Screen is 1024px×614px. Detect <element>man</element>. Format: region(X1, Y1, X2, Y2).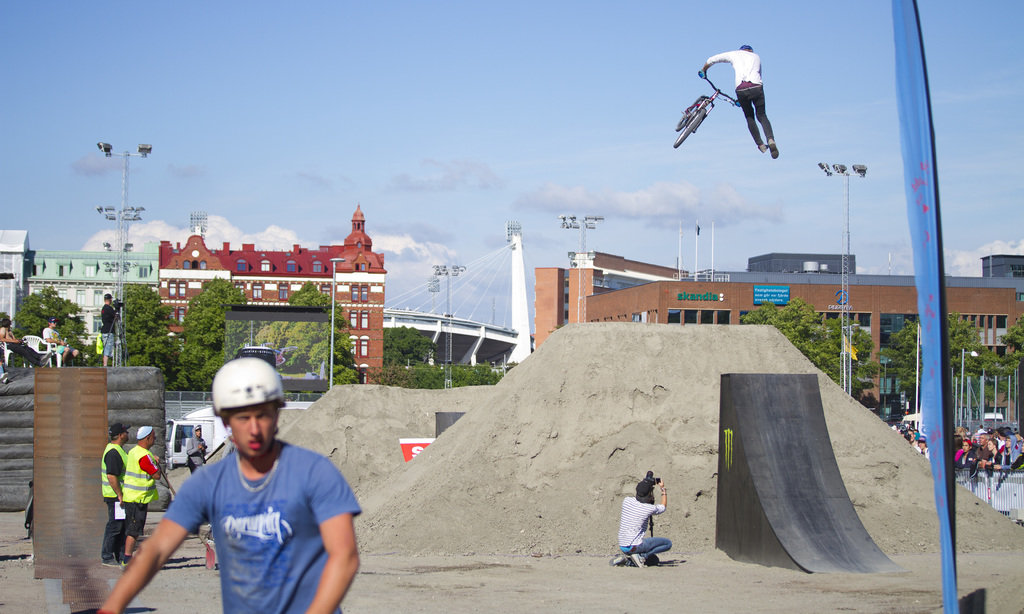
region(612, 483, 674, 567).
